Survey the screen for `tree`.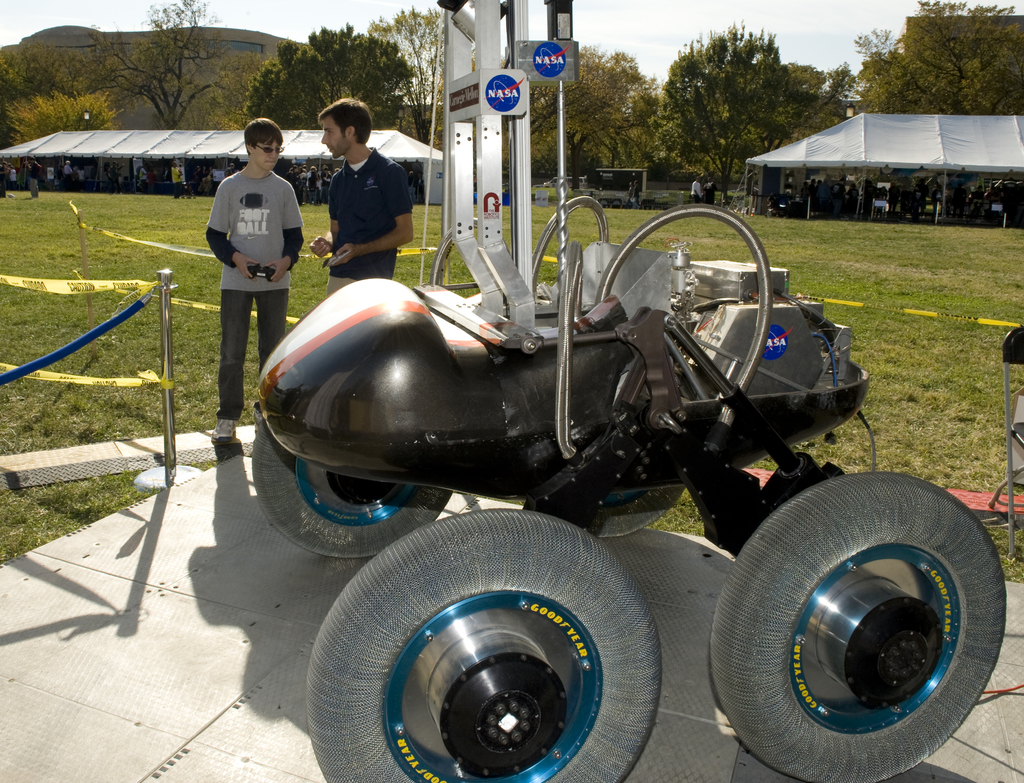
Survey found: 822,0,1020,120.
